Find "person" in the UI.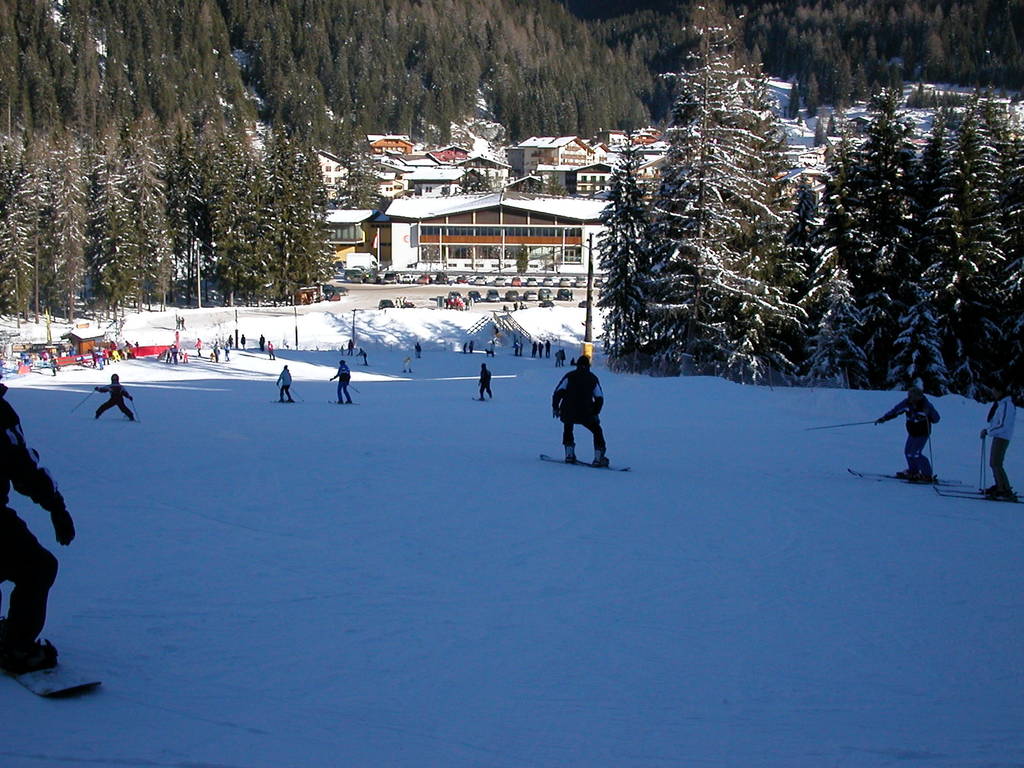
UI element at bbox=[191, 337, 200, 355].
